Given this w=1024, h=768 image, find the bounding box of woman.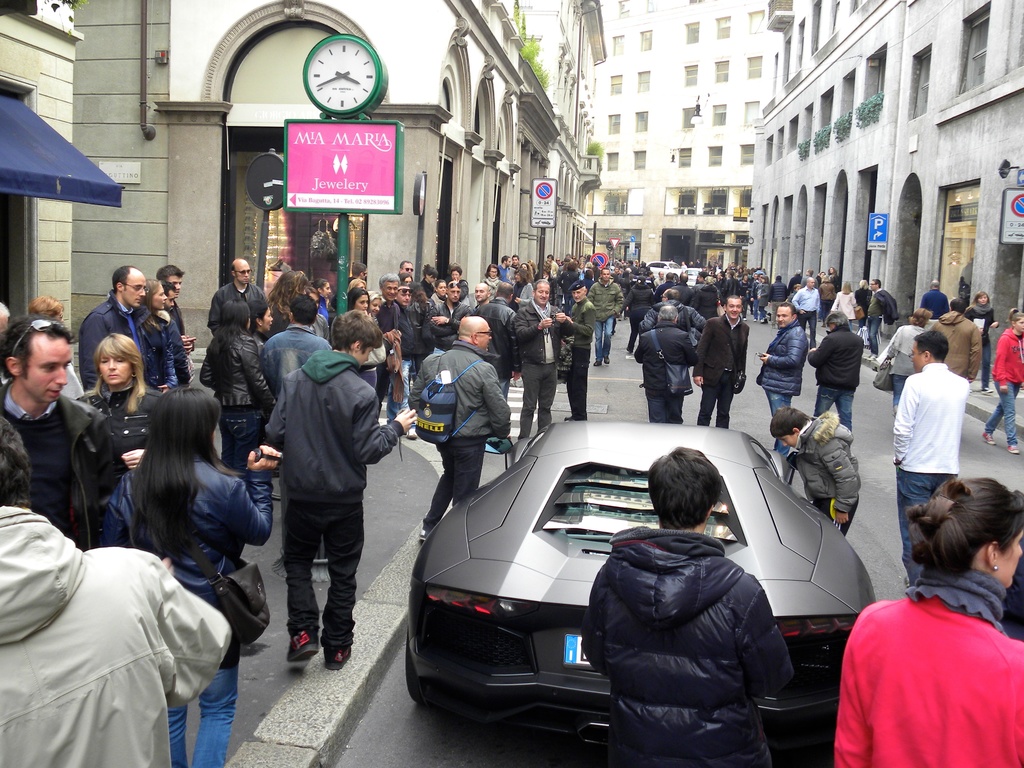
[left=851, top=275, right=870, bottom=327].
